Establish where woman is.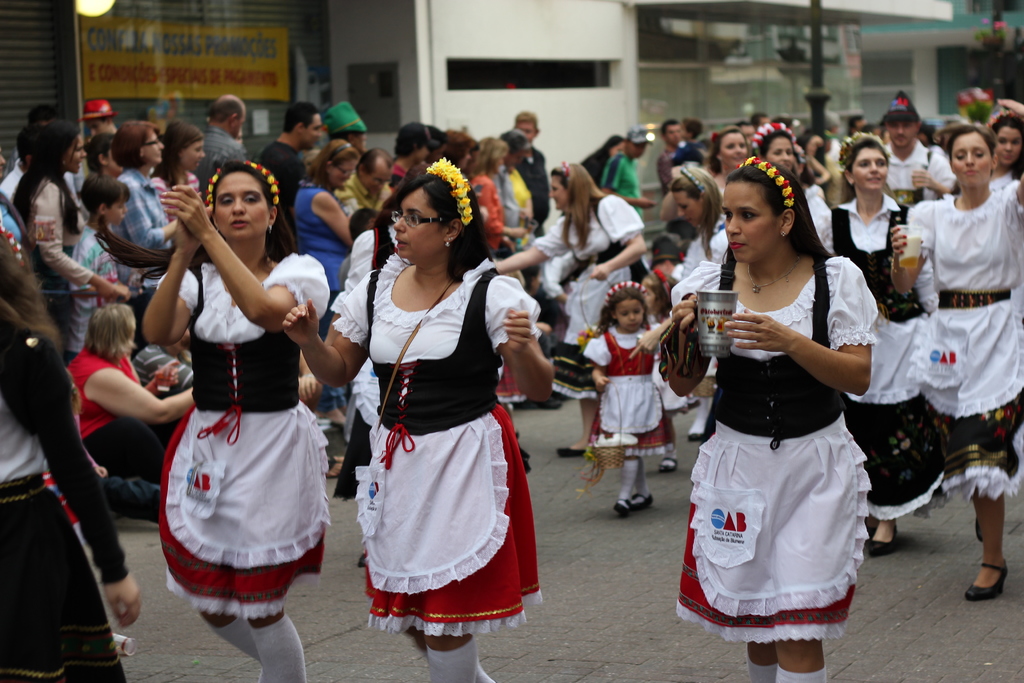
Established at detection(286, 143, 366, 335).
